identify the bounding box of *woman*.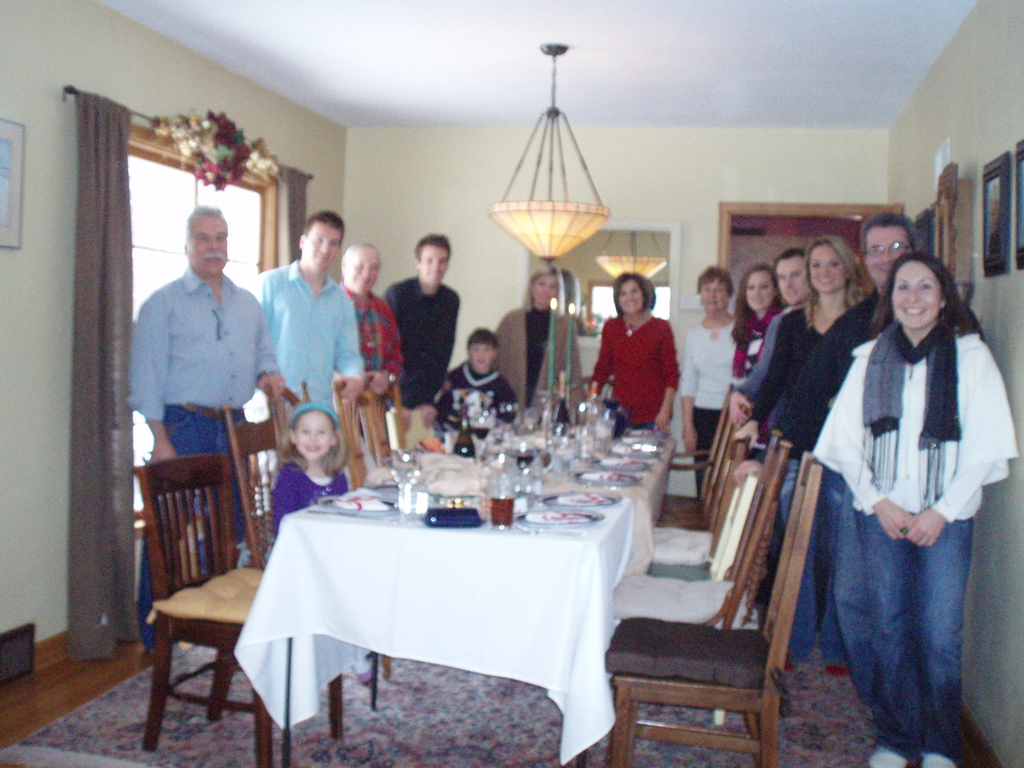
[732, 237, 872, 659].
